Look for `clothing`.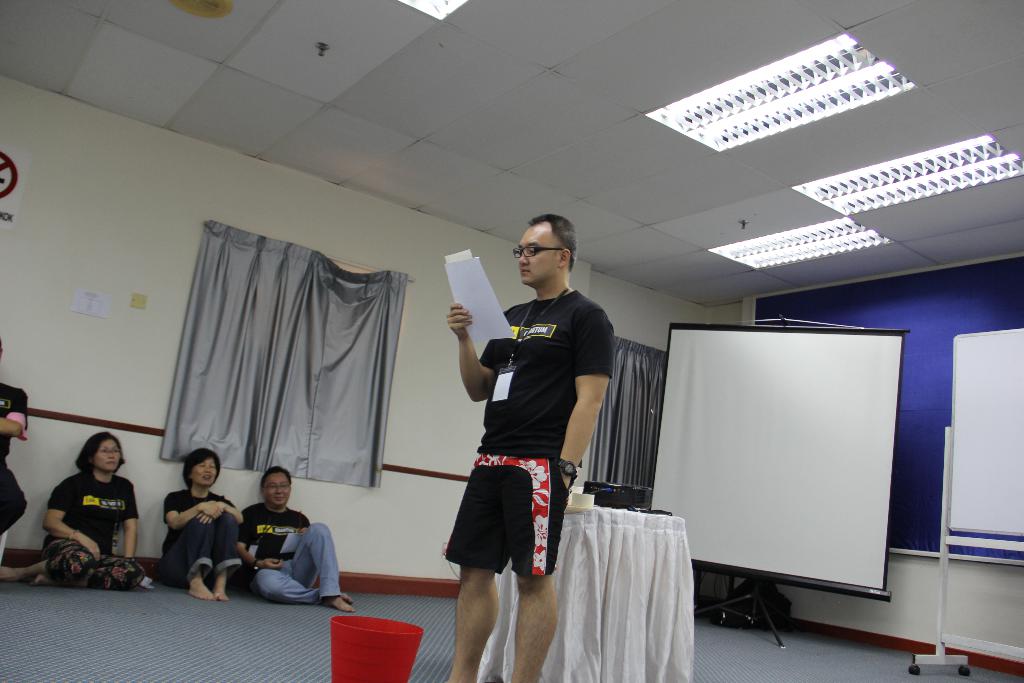
Found: (left=157, top=486, right=247, bottom=588).
